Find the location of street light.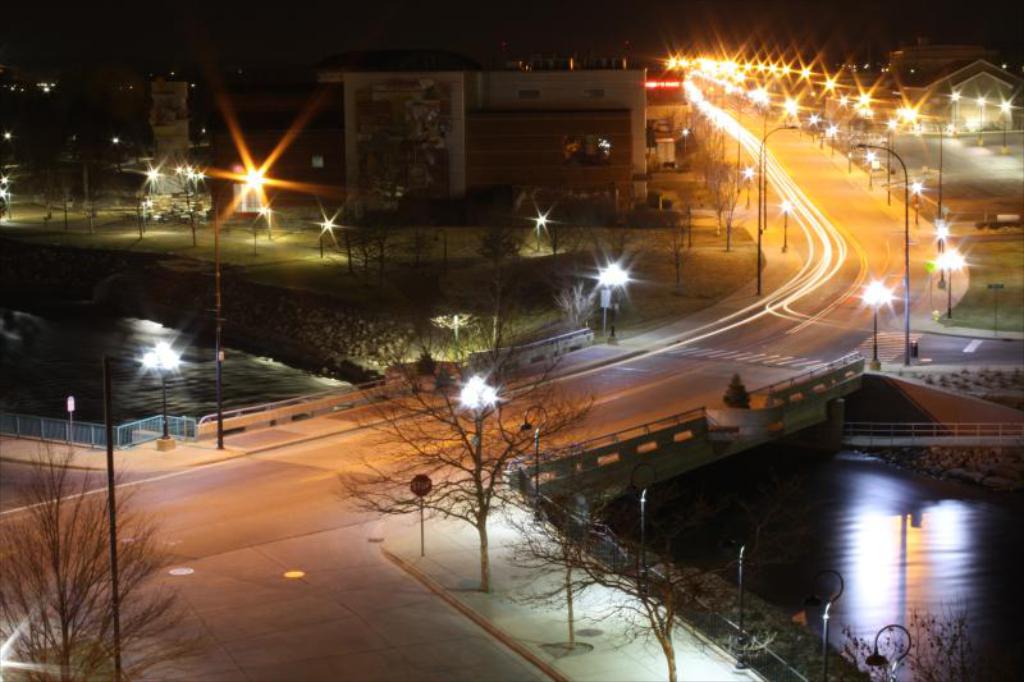
Location: <region>772, 198, 794, 255</region>.
